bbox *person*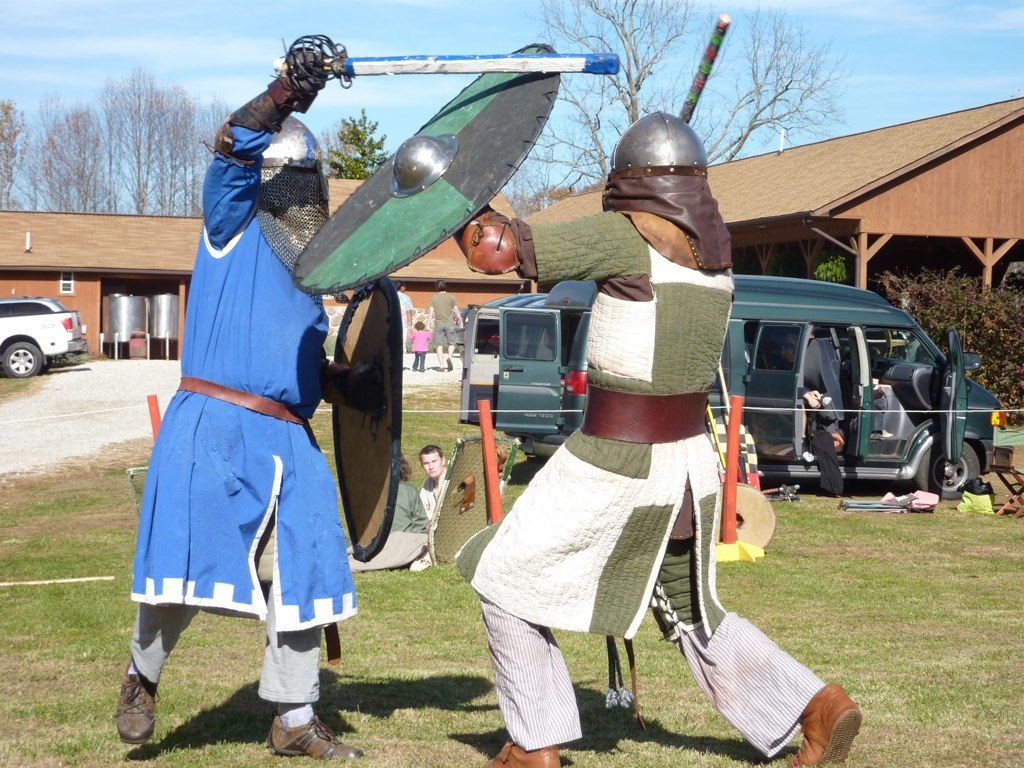
pyautogui.locateOnScreen(151, 43, 344, 754)
